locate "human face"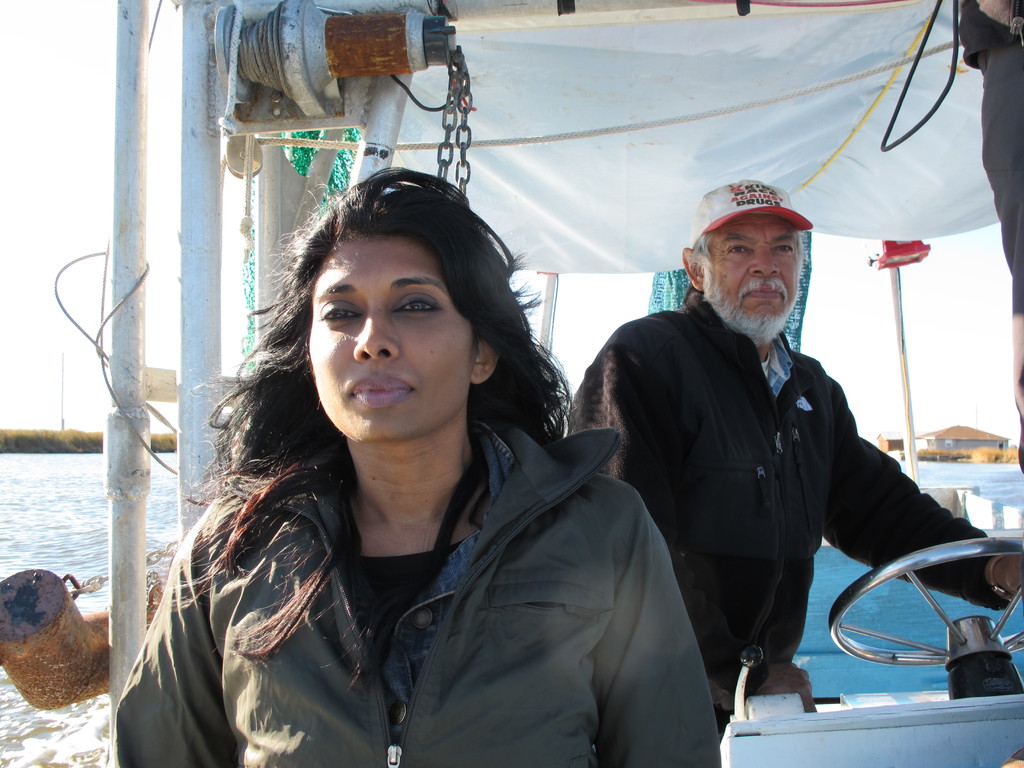
x1=705 y1=214 x2=801 y2=312
